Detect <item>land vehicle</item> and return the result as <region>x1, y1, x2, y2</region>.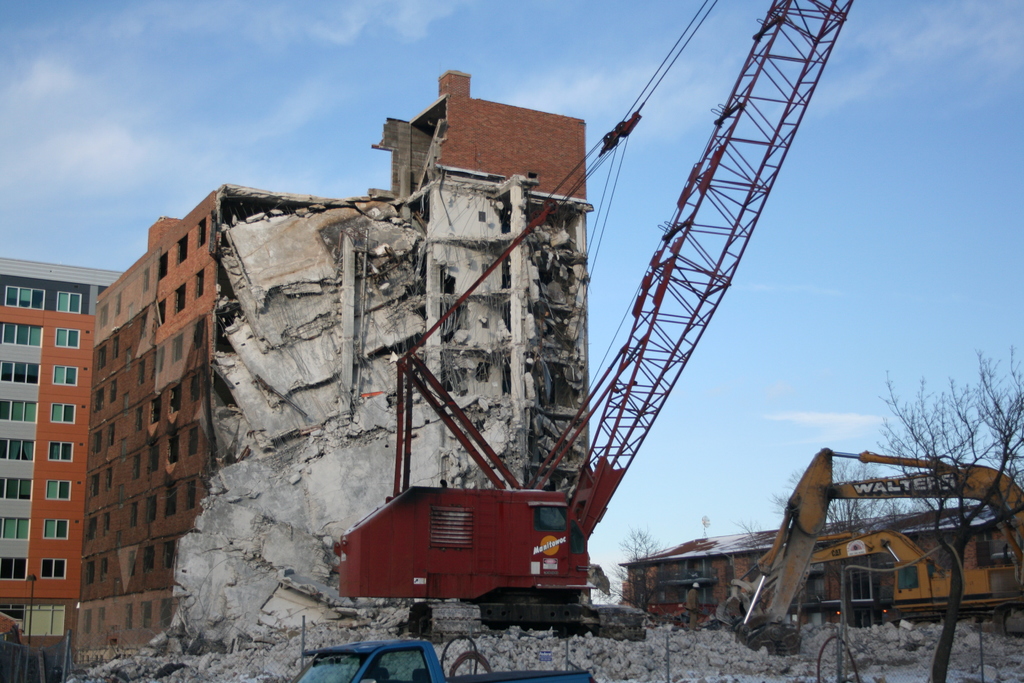
<region>730, 530, 1023, 638</region>.
